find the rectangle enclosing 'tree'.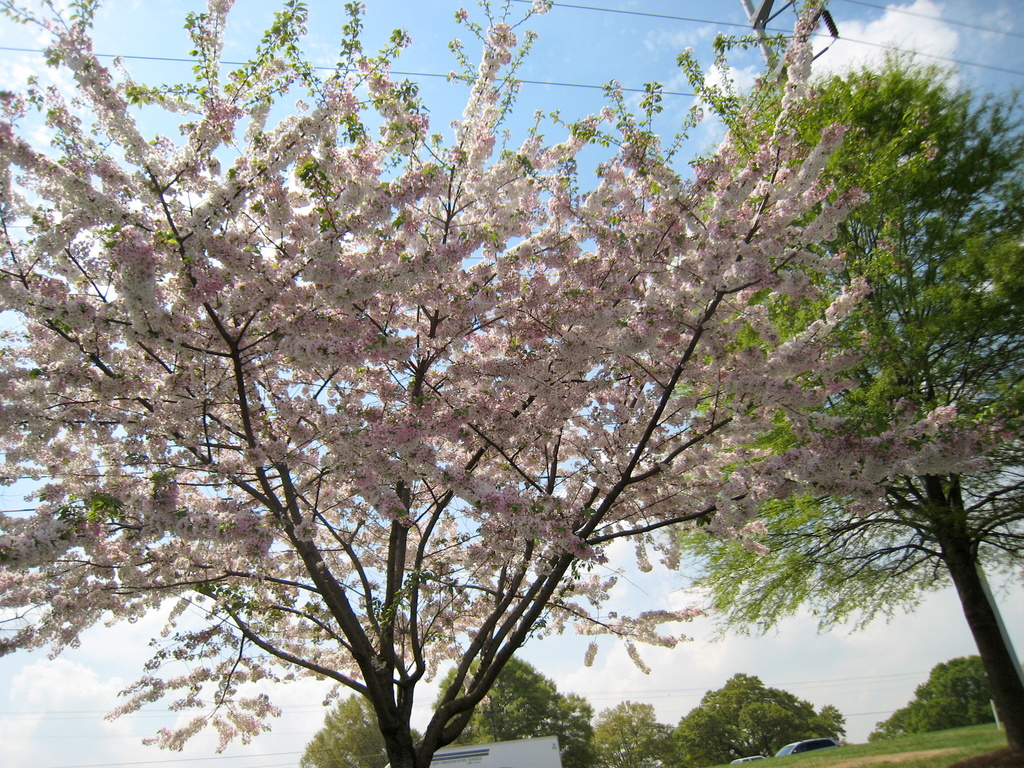
pyautogui.locateOnScreen(0, 0, 988, 767).
